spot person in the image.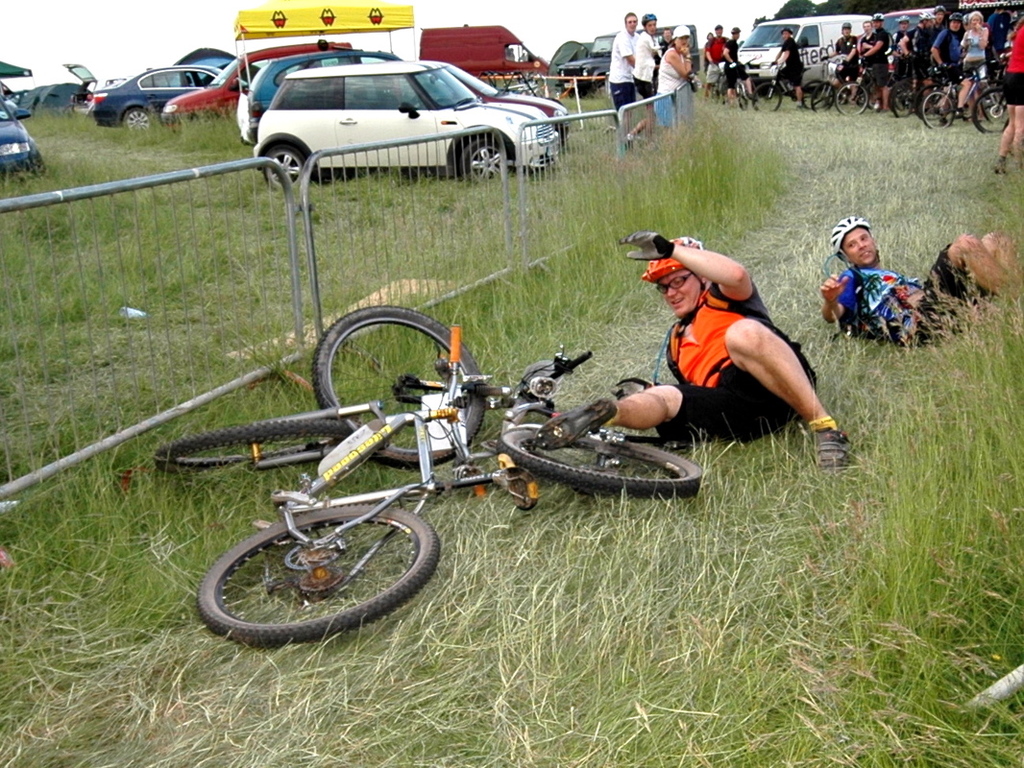
person found at x1=605 y1=12 x2=642 y2=134.
